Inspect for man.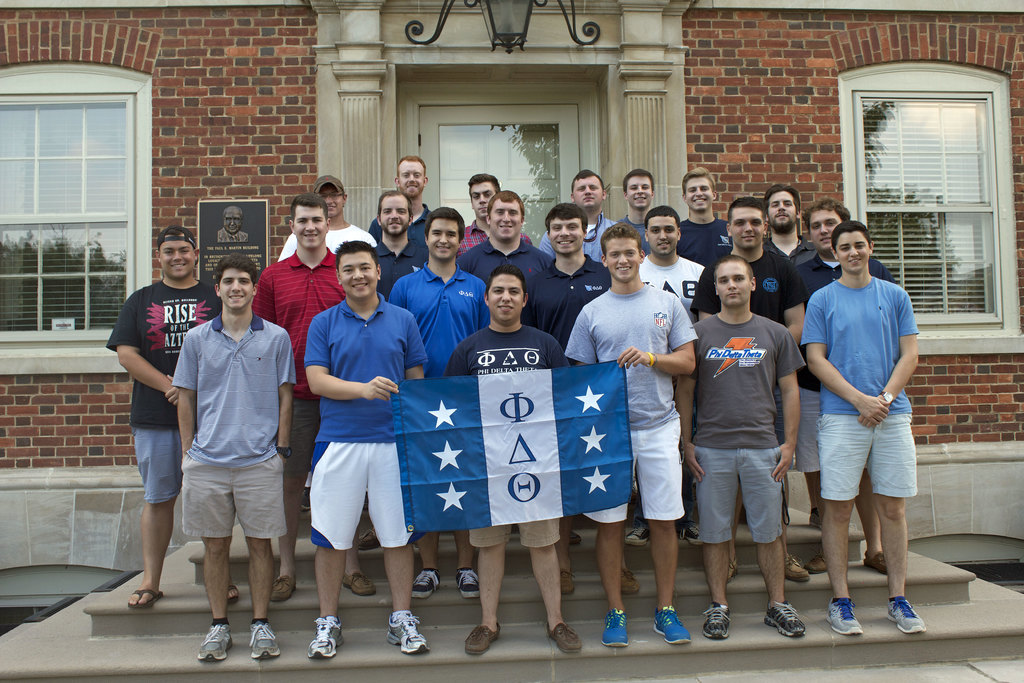
Inspection: pyautogui.locateOnScreen(691, 193, 816, 600).
